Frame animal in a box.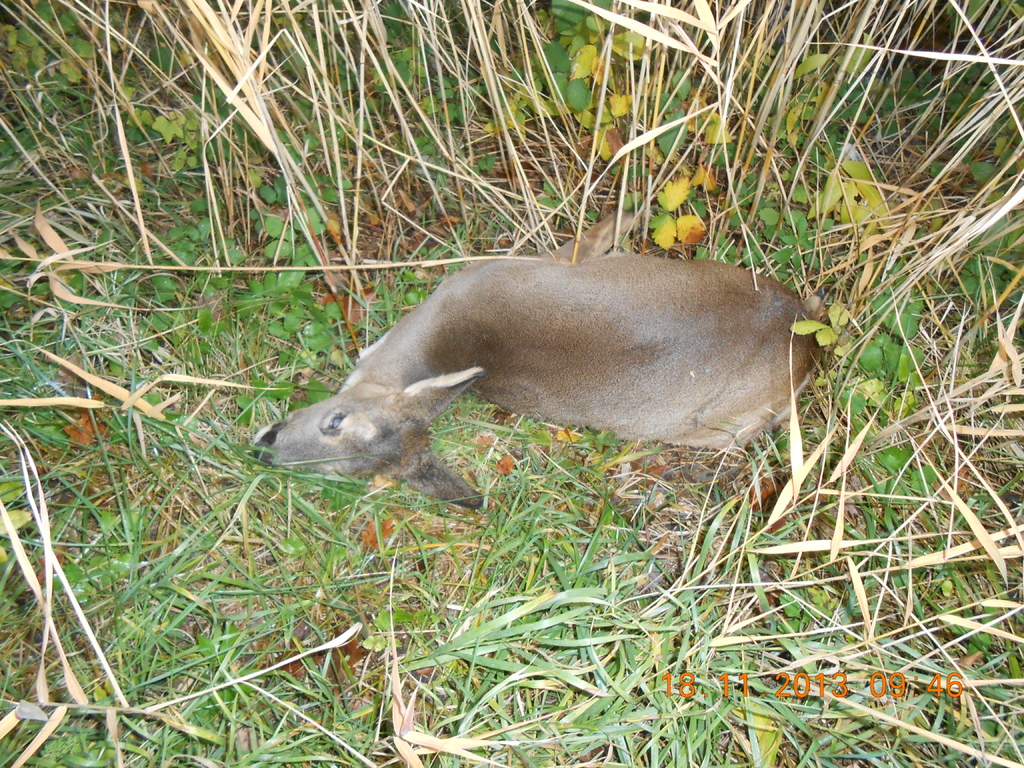
Rect(255, 207, 831, 514).
